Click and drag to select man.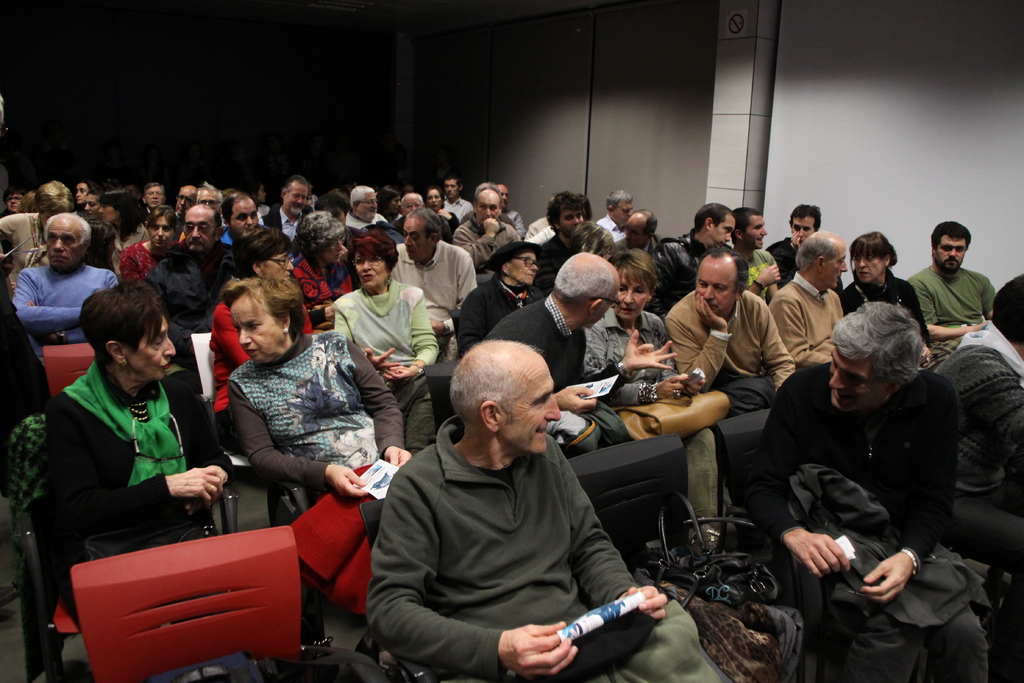
Selection: region(479, 251, 676, 459).
